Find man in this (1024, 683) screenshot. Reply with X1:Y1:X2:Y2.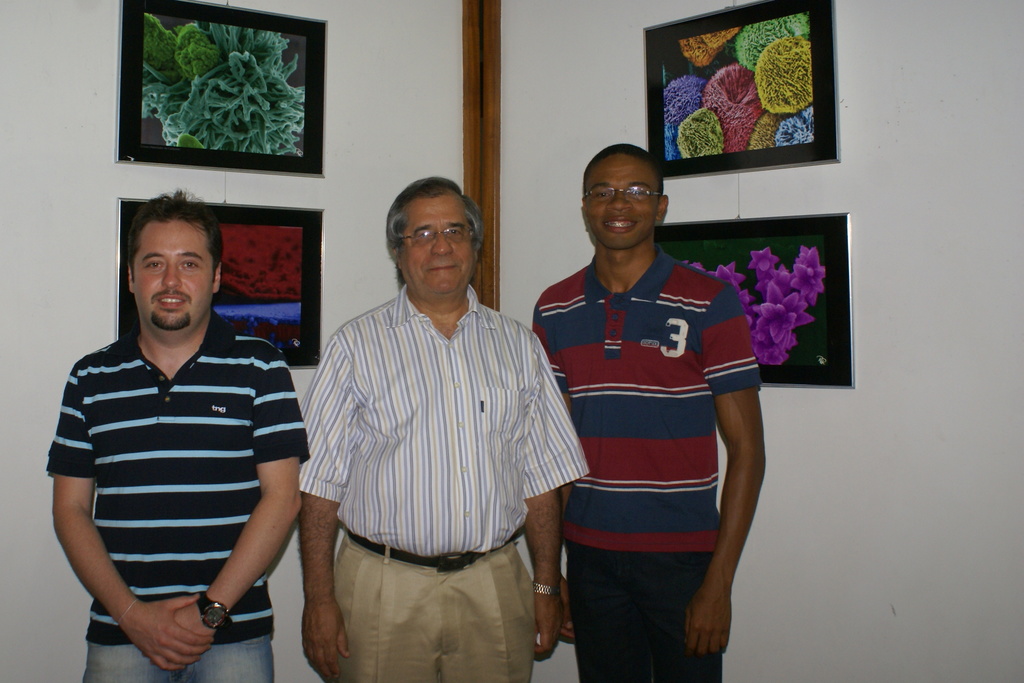
529:144:758:682.
